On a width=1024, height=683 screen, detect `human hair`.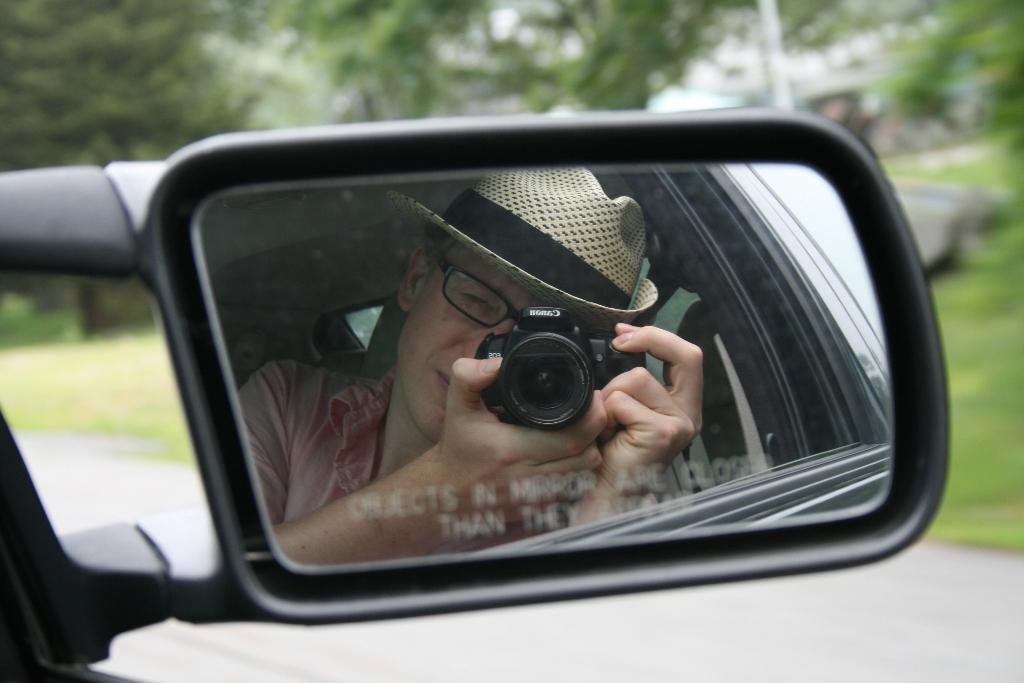
x1=412 y1=218 x2=449 y2=261.
